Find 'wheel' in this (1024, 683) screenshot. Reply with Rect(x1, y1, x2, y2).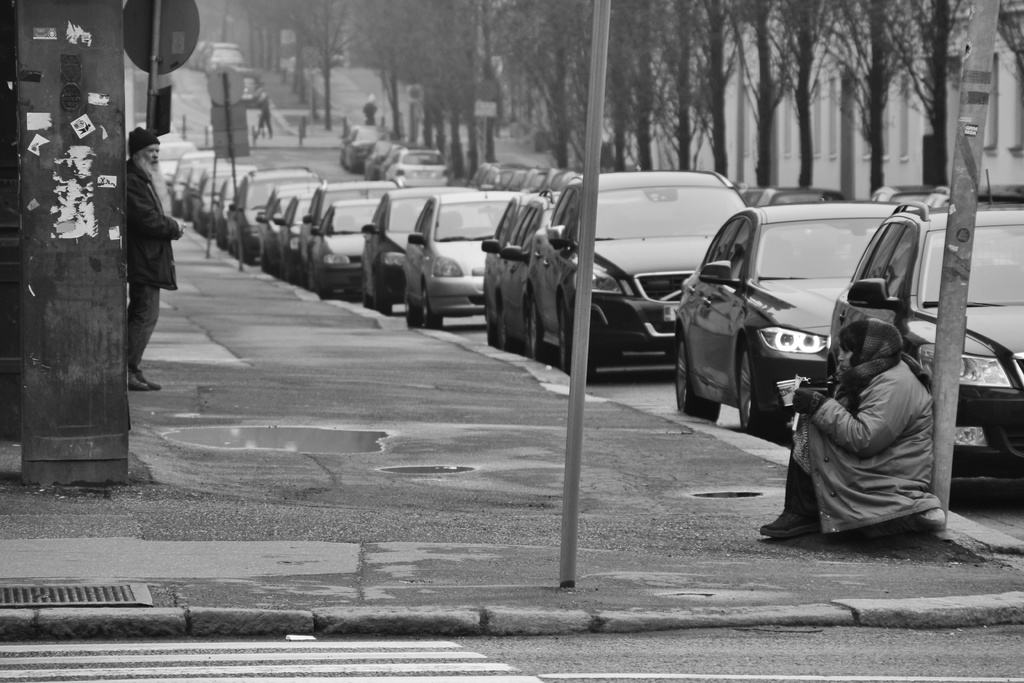
Rect(483, 309, 496, 345).
